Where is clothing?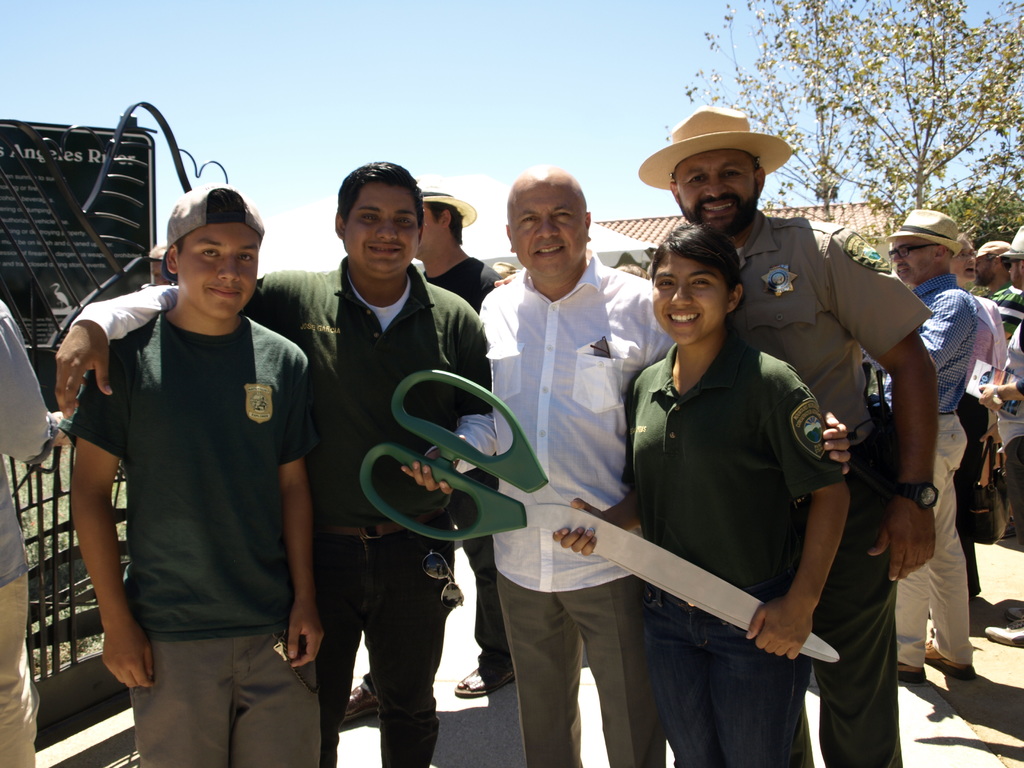
<bbox>475, 269, 680, 767</bbox>.
